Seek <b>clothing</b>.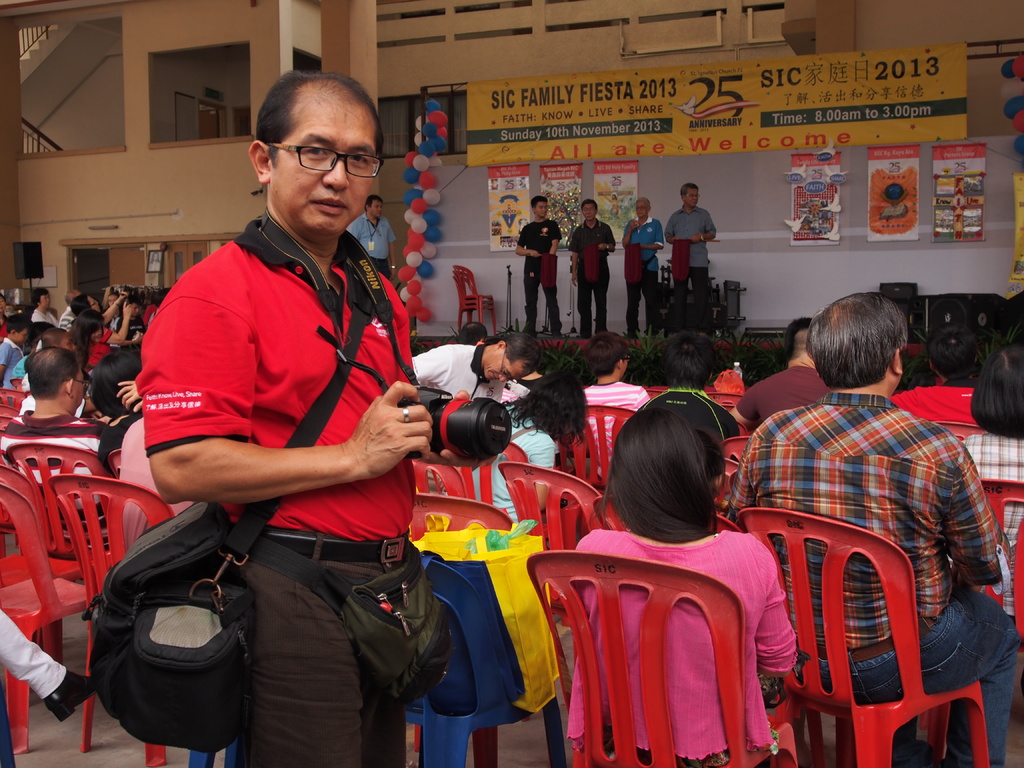
<bbox>410, 342, 501, 403</bbox>.
